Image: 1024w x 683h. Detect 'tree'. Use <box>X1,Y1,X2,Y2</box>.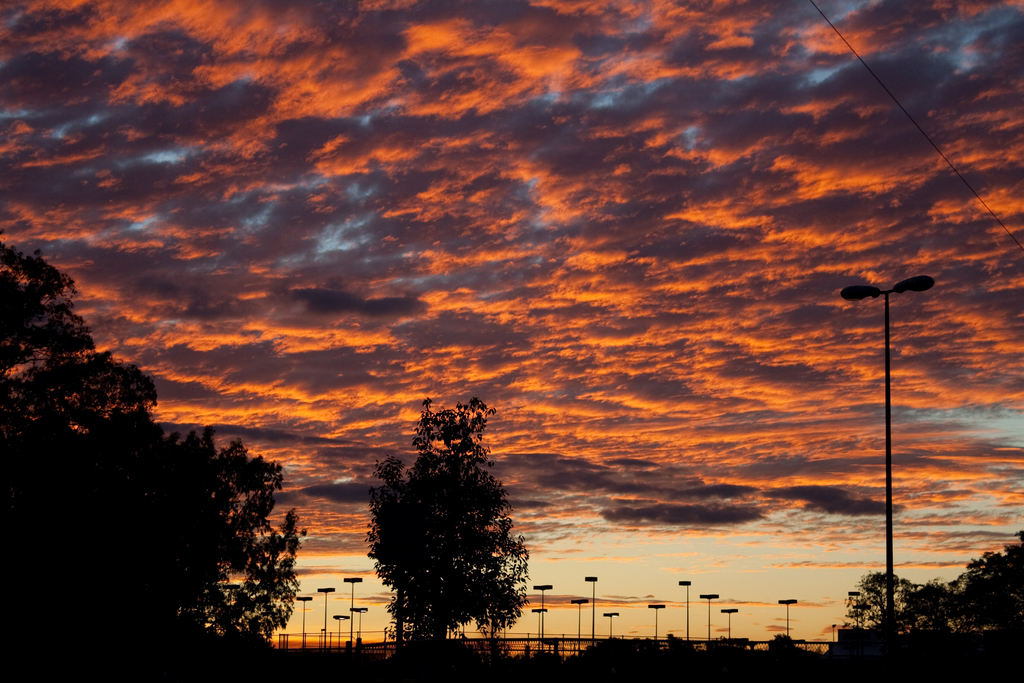
<box>0,245,321,682</box>.
